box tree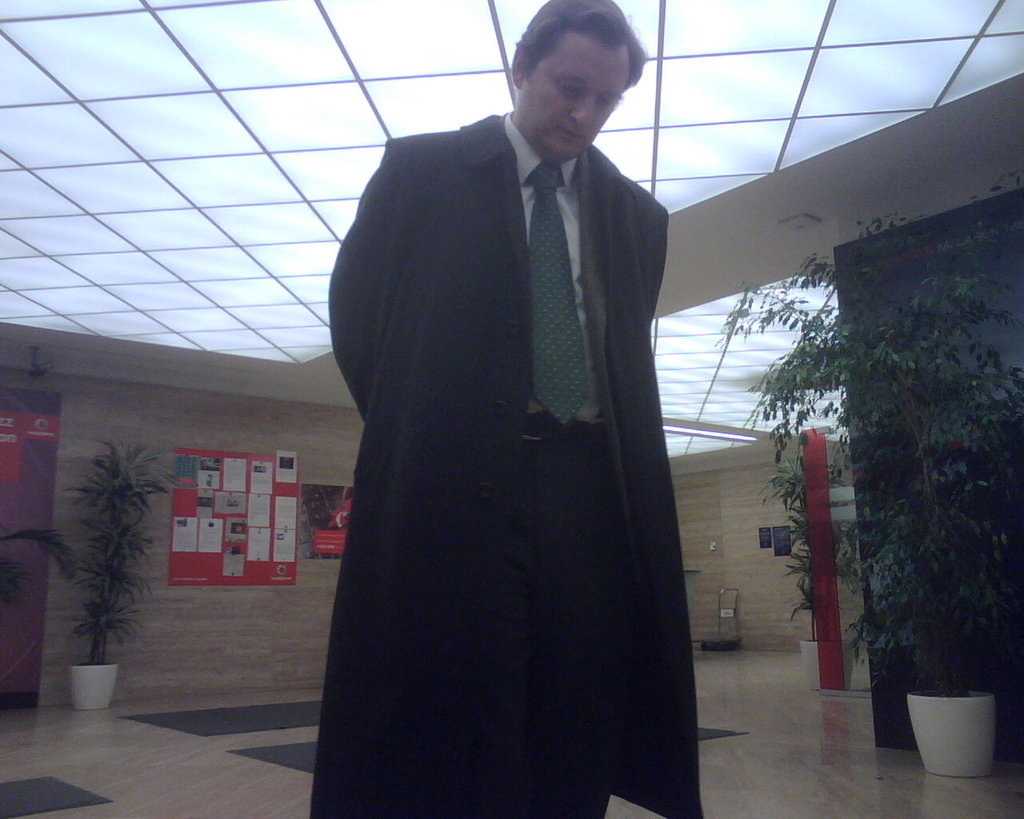
<bbox>774, 194, 1019, 714</bbox>
